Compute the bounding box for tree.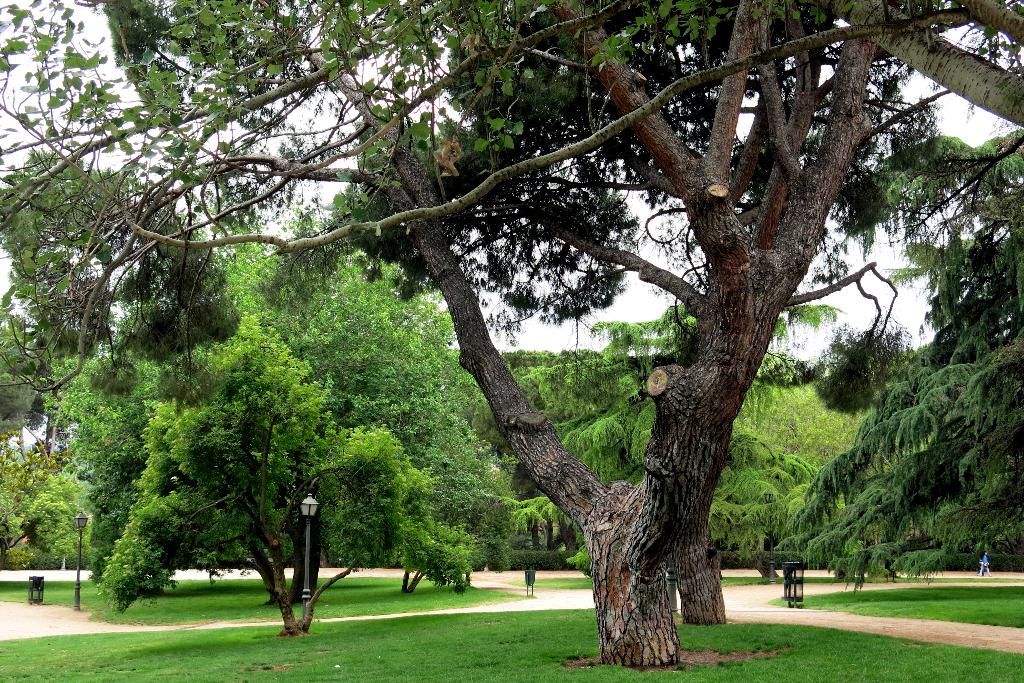
crop(77, 304, 479, 648).
